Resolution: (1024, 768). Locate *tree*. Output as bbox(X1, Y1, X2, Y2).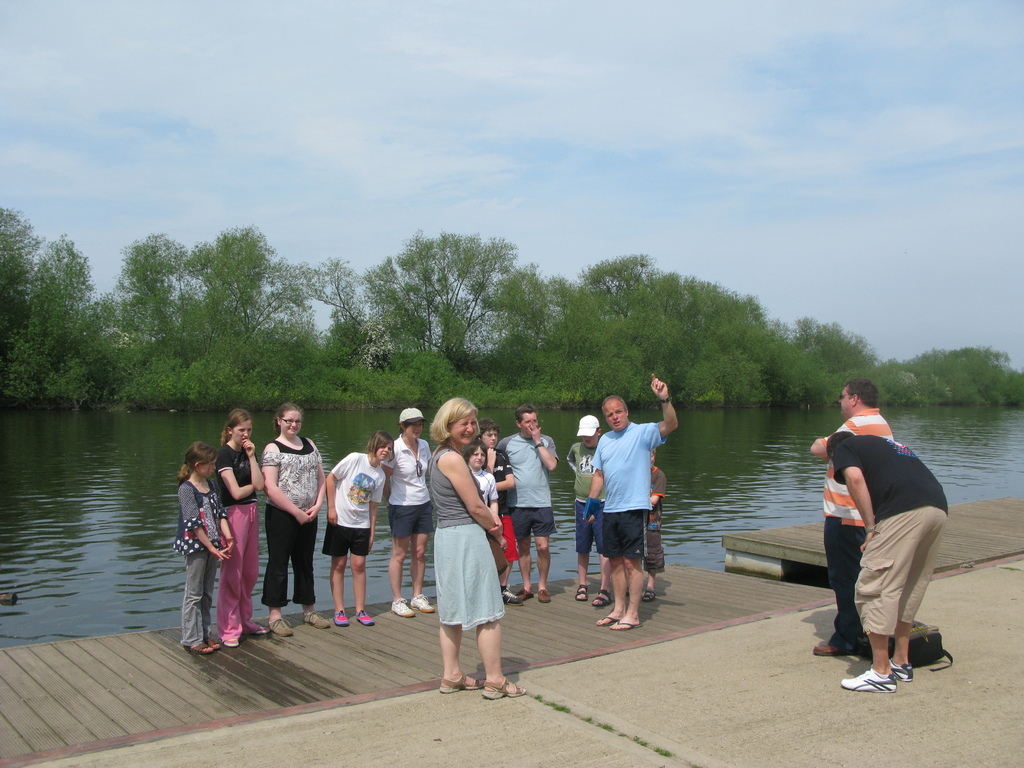
bbox(8, 228, 136, 399).
